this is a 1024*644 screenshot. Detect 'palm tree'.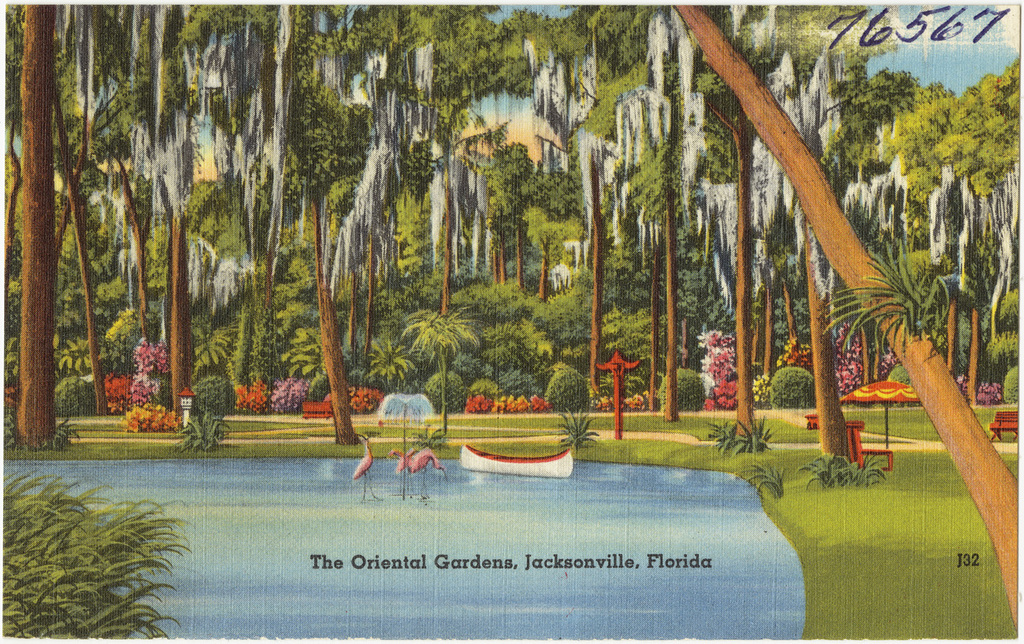
736:0:881:419.
